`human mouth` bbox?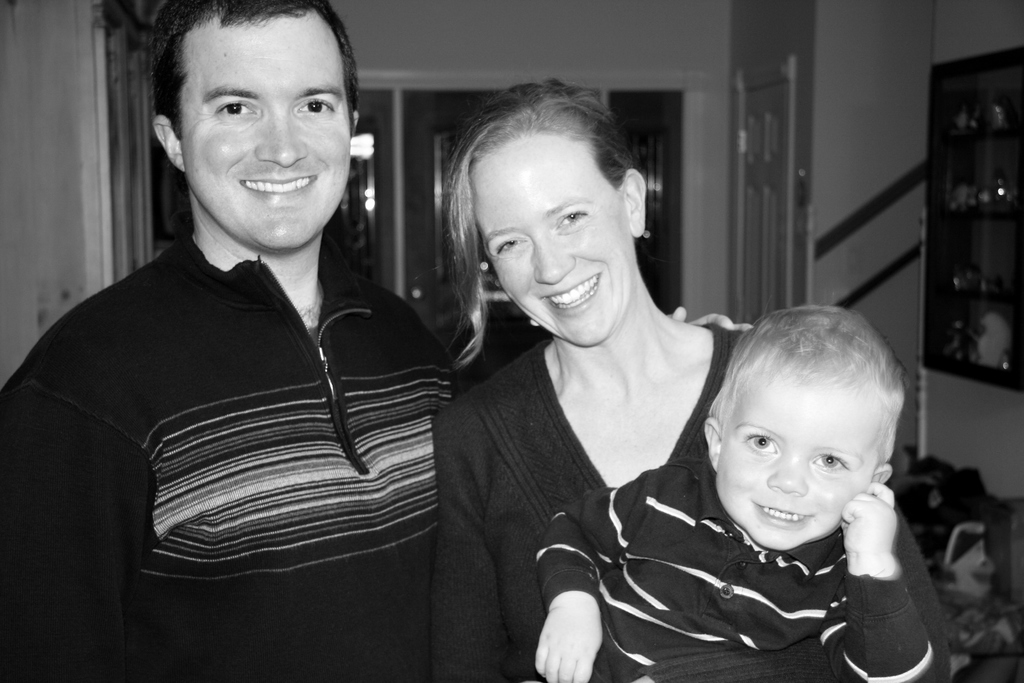
{"left": 239, "top": 176, "right": 316, "bottom": 202}
